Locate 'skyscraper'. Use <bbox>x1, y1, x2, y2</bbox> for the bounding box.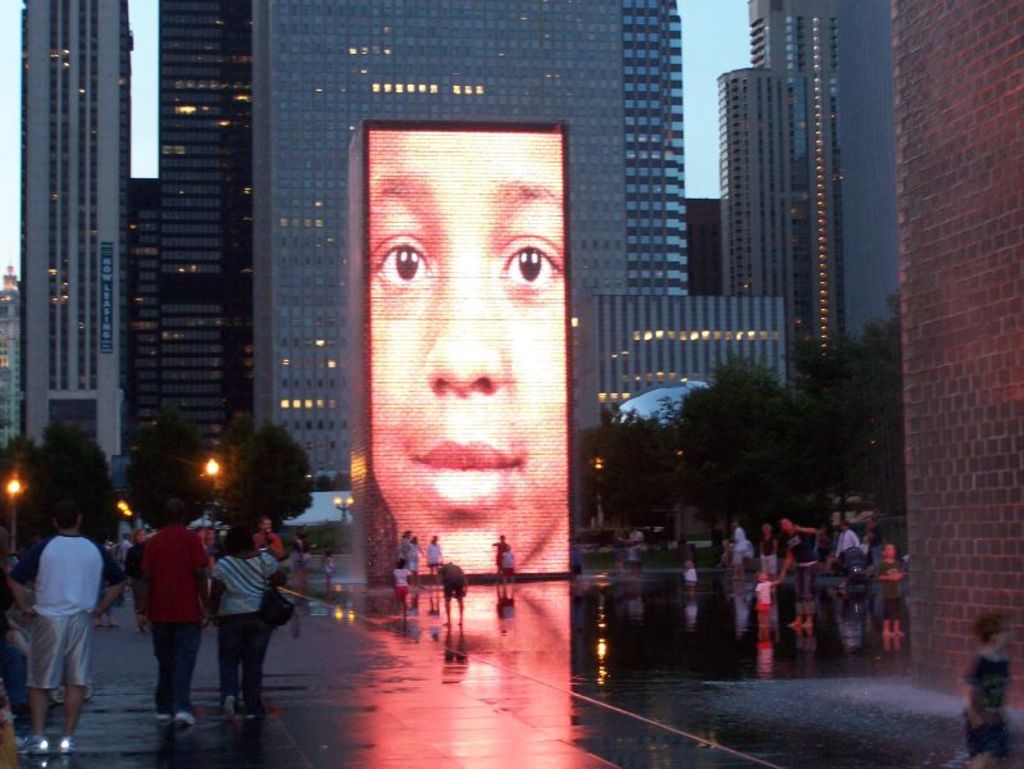
<bbox>26, 0, 127, 467</bbox>.
